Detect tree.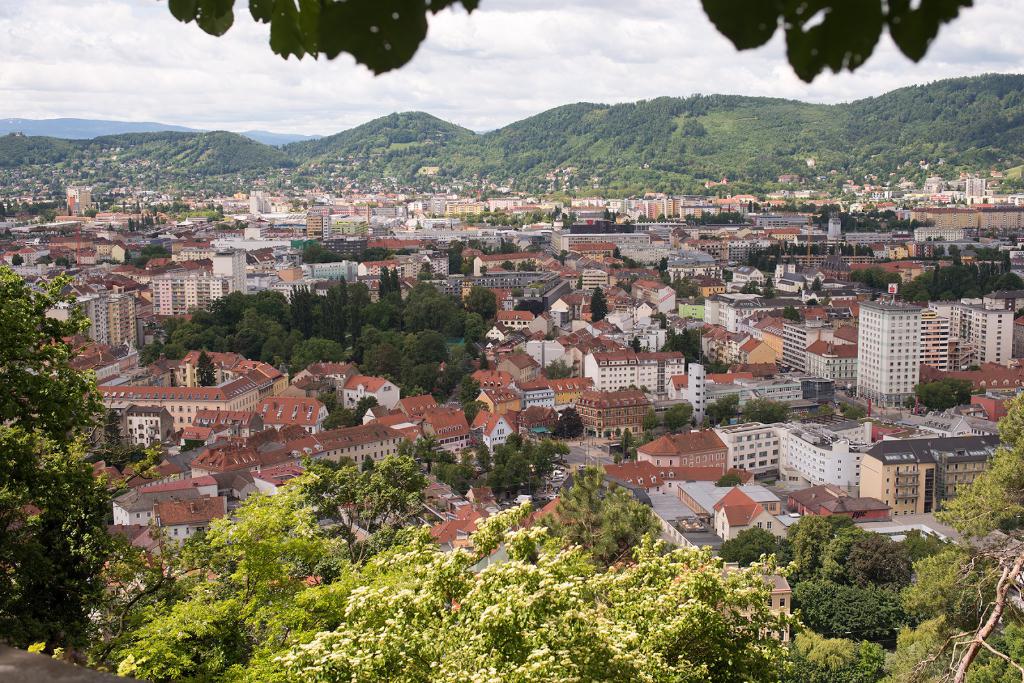
Detected at bbox(161, 0, 971, 84).
